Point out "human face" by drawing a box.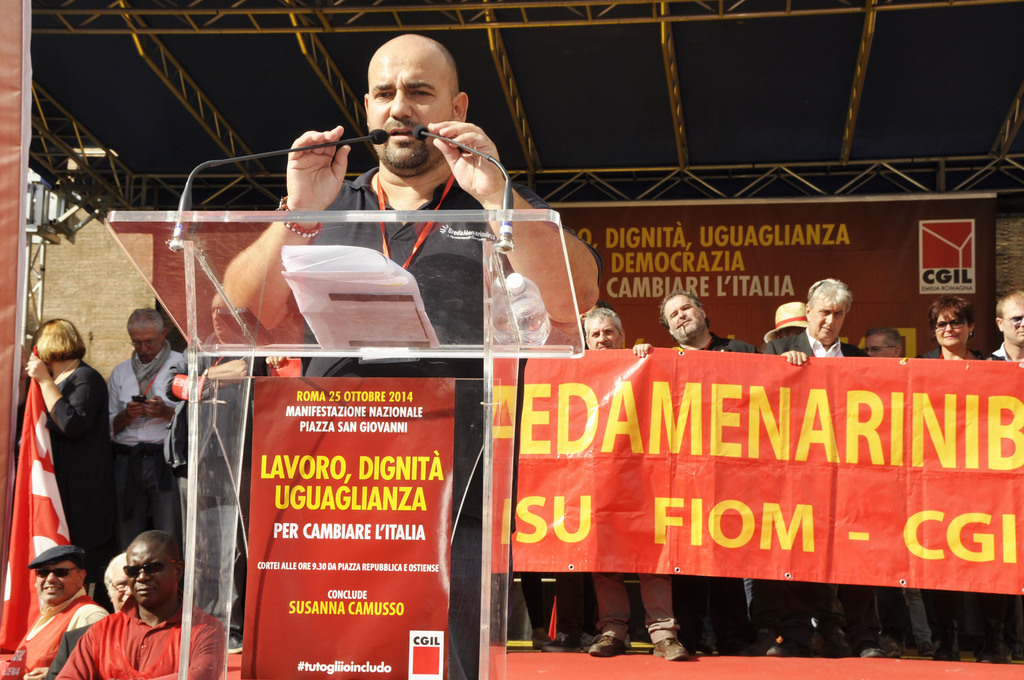
<box>863,336,889,360</box>.
